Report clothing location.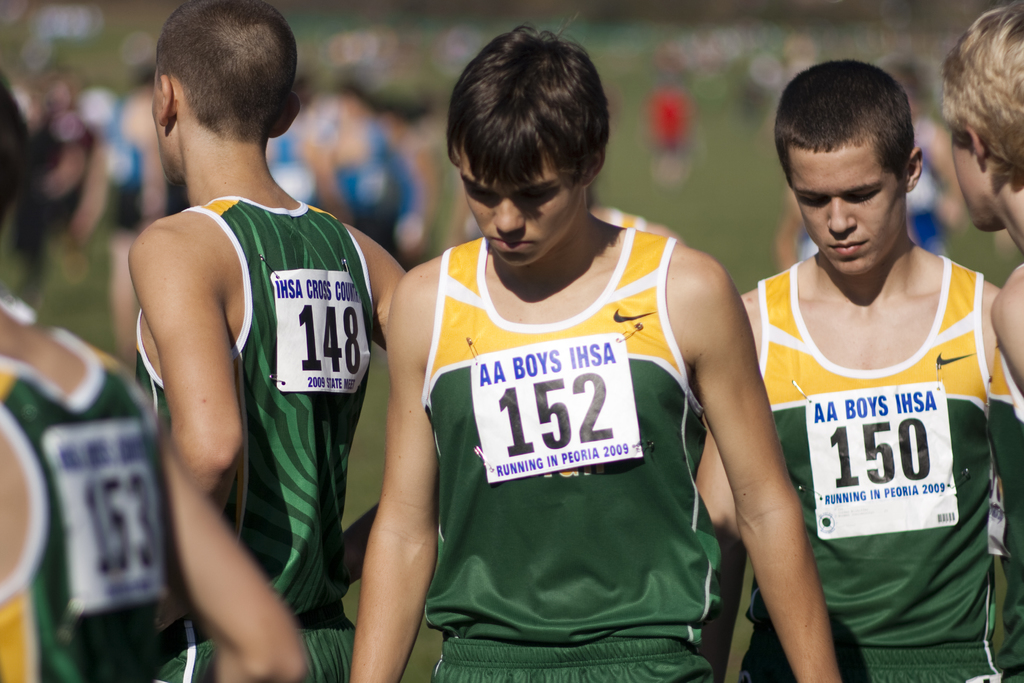
Report: {"x1": 758, "y1": 215, "x2": 1002, "y2": 649}.
